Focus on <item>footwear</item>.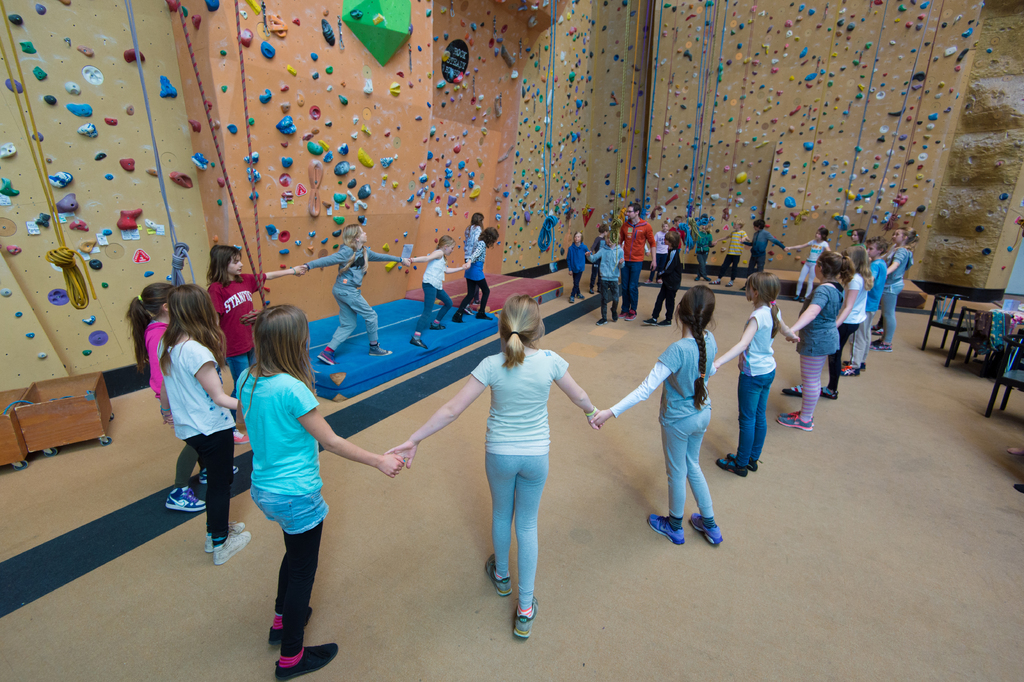
Focused at select_region(644, 317, 654, 321).
